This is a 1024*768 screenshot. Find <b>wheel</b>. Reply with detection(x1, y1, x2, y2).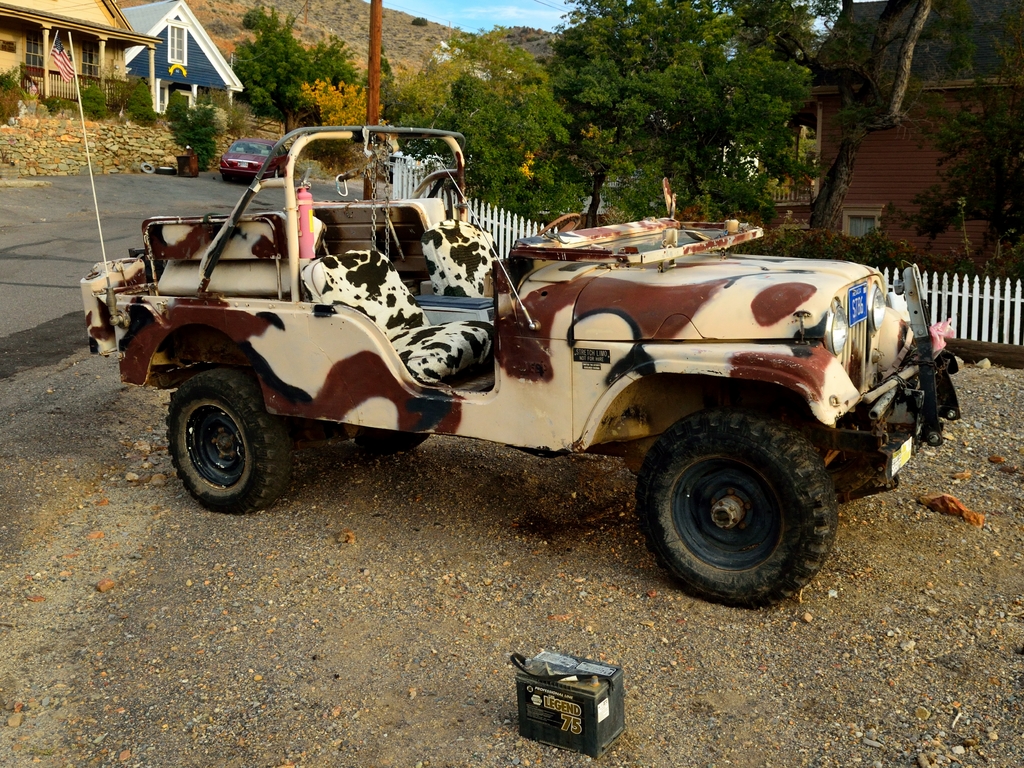
detection(628, 416, 852, 596).
